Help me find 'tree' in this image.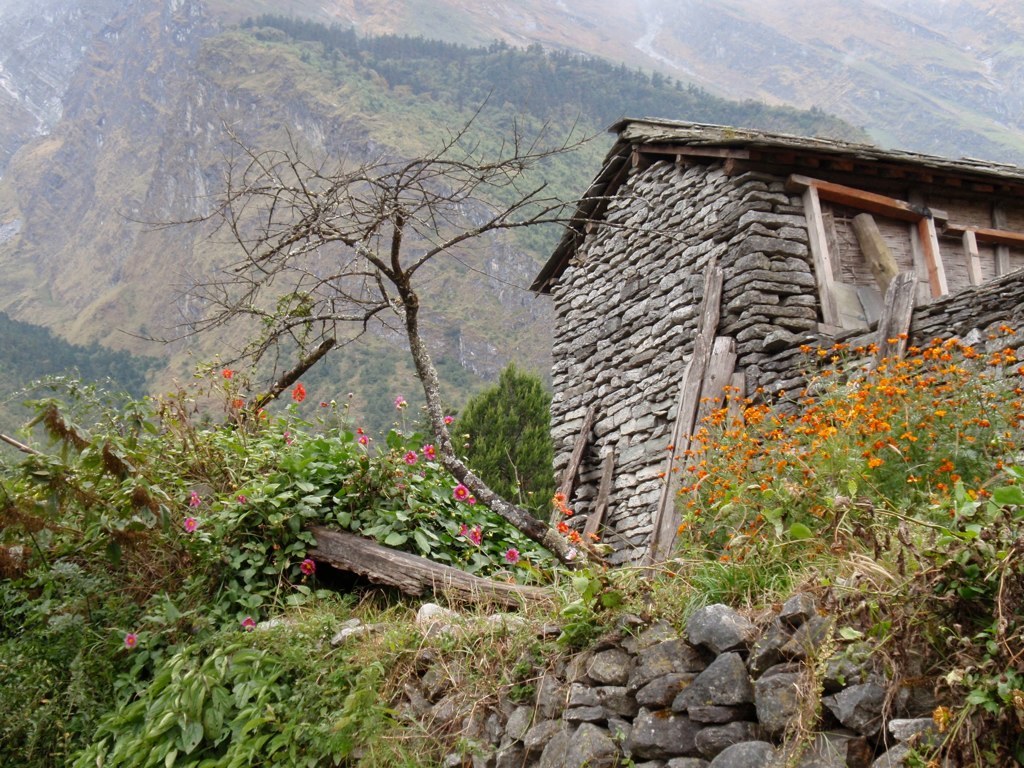
Found it: [103,85,696,576].
